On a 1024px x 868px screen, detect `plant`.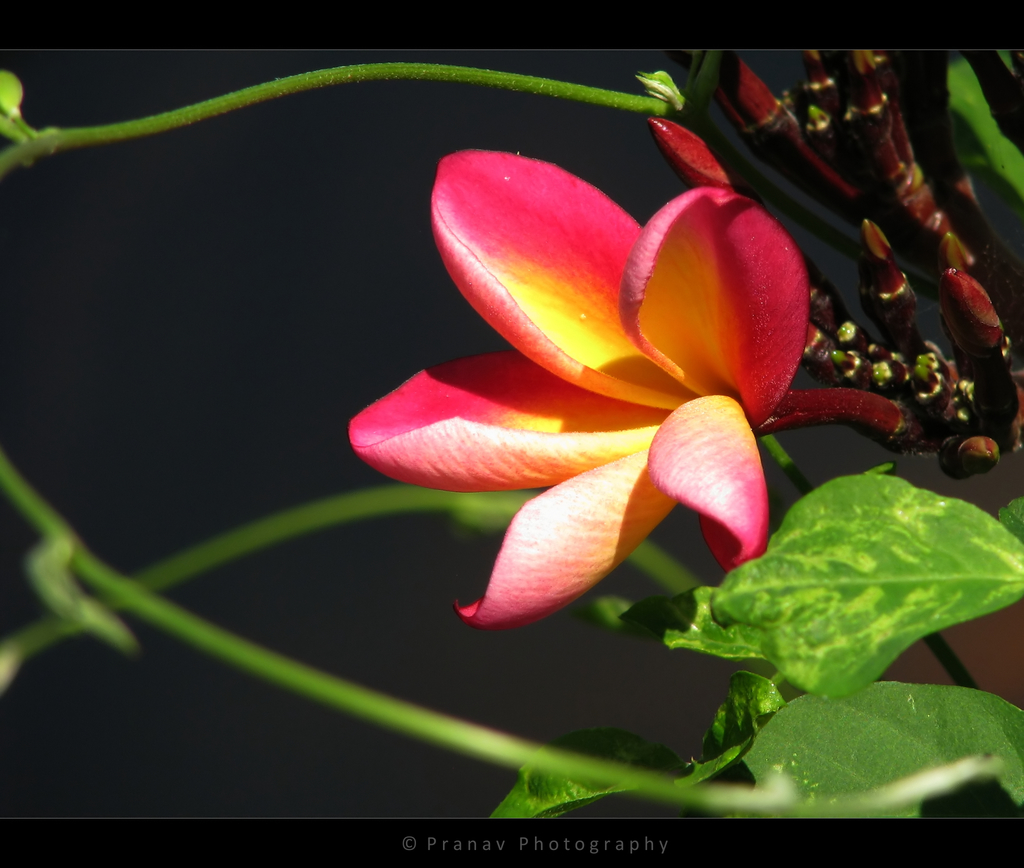
crop(0, 51, 1023, 814).
